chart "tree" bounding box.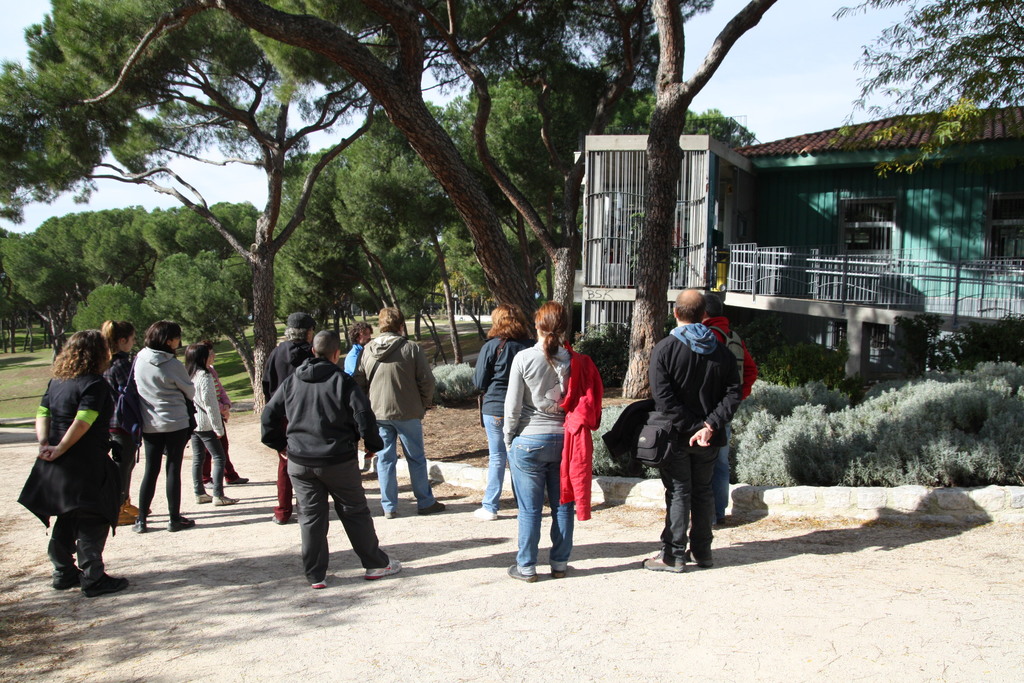
Charted: <box>835,0,1023,180</box>.
